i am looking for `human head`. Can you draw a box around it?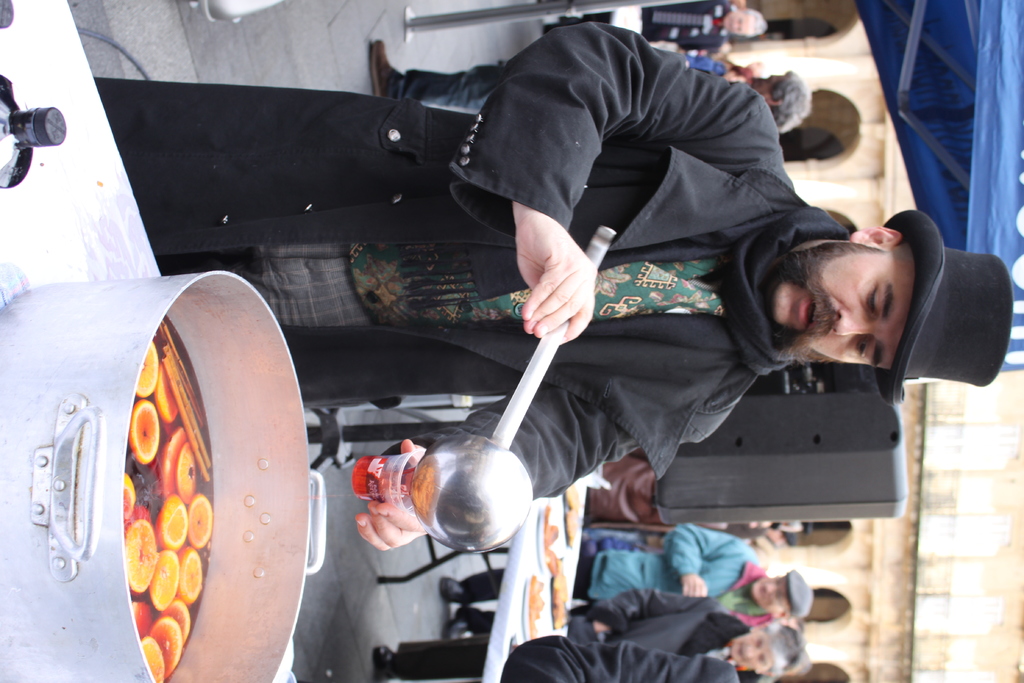
Sure, the bounding box is bbox=(754, 217, 918, 372).
